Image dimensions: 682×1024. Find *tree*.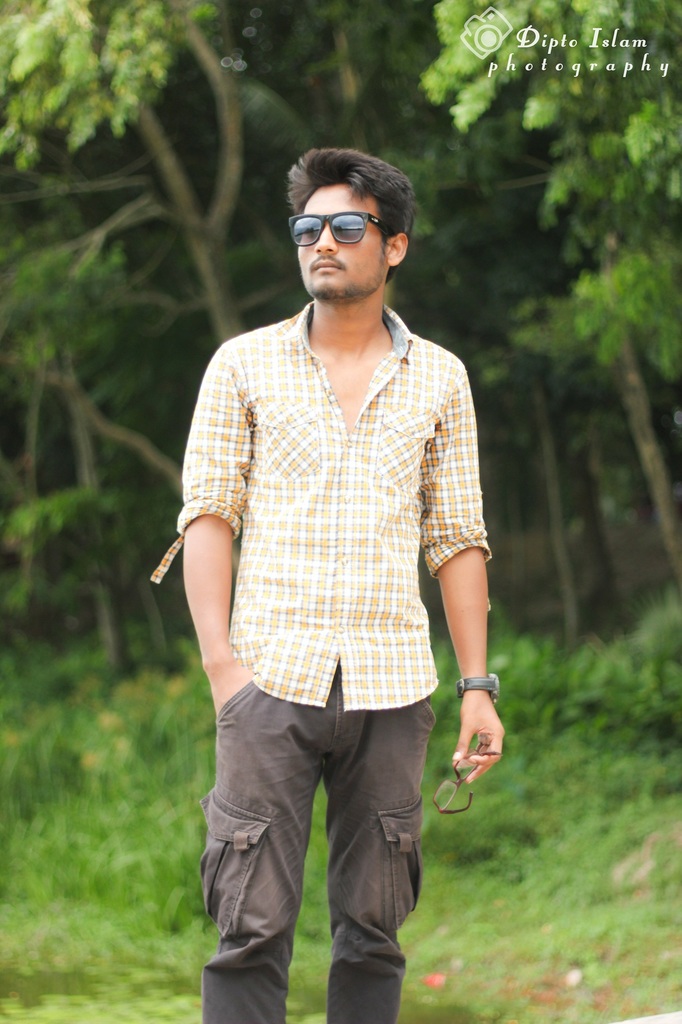
(x1=424, y1=3, x2=681, y2=593).
